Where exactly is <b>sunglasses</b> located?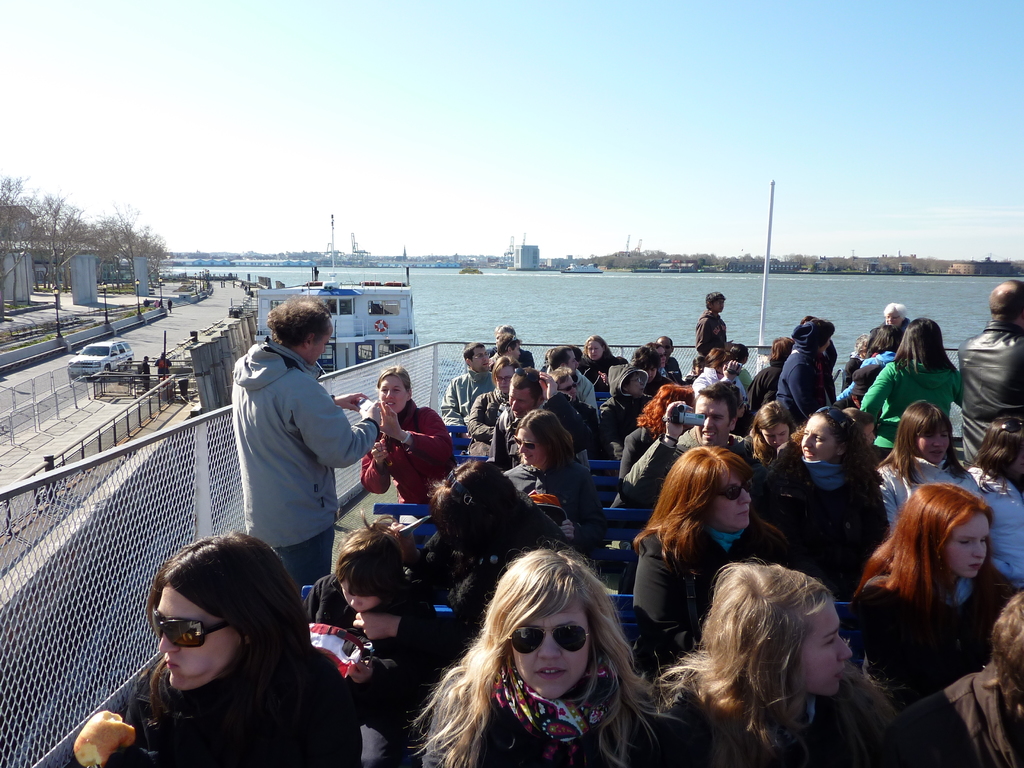
Its bounding box is bbox=[514, 437, 534, 451].
